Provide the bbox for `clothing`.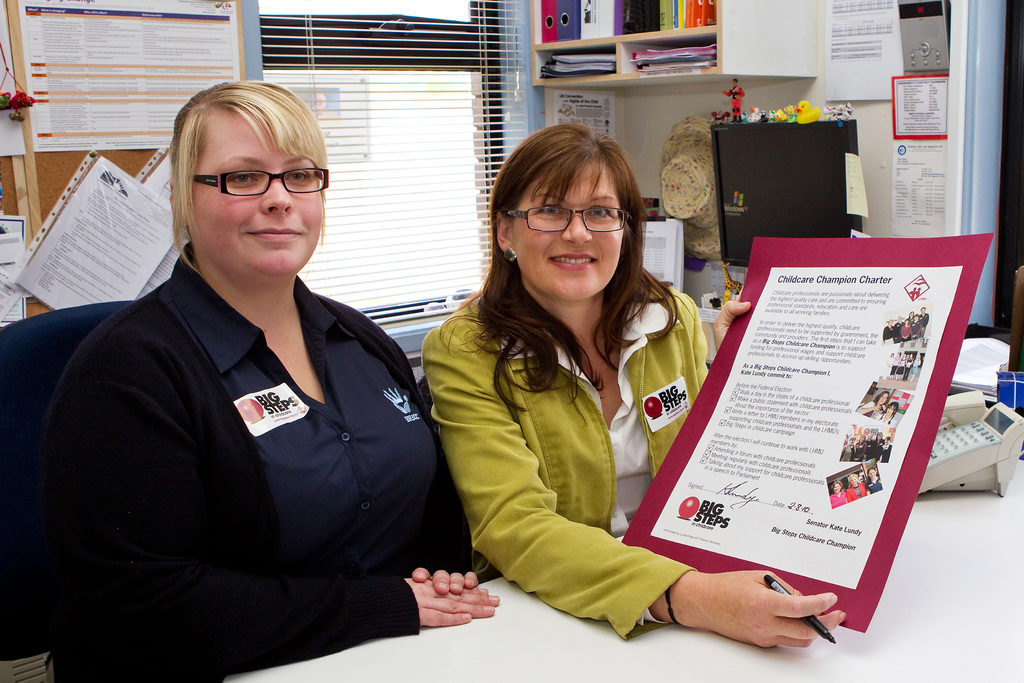
BBox(825, 489, 850, 508).
